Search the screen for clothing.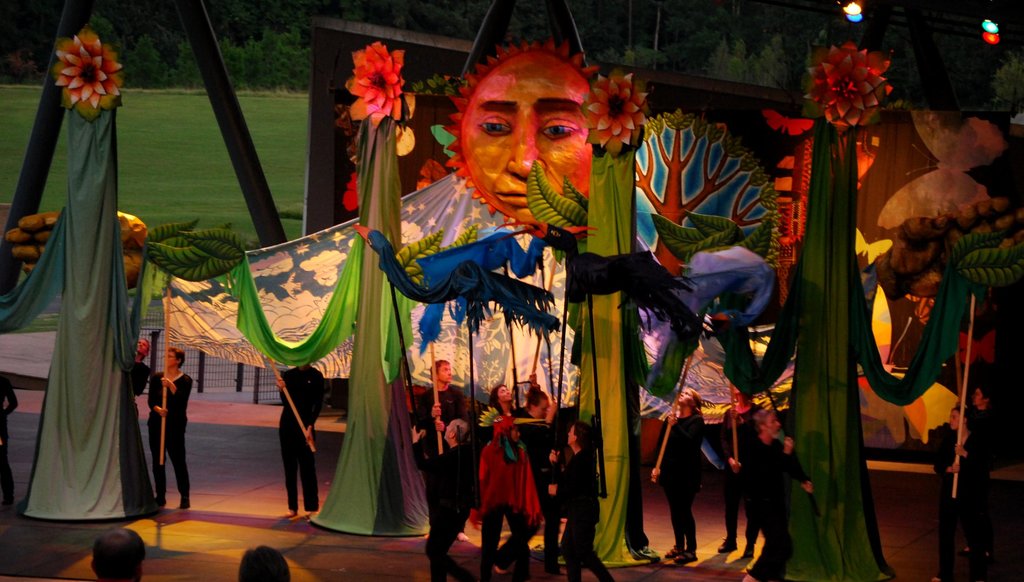
Found at pyautogui.locateOnScreen(559, 446, 614, 581).
